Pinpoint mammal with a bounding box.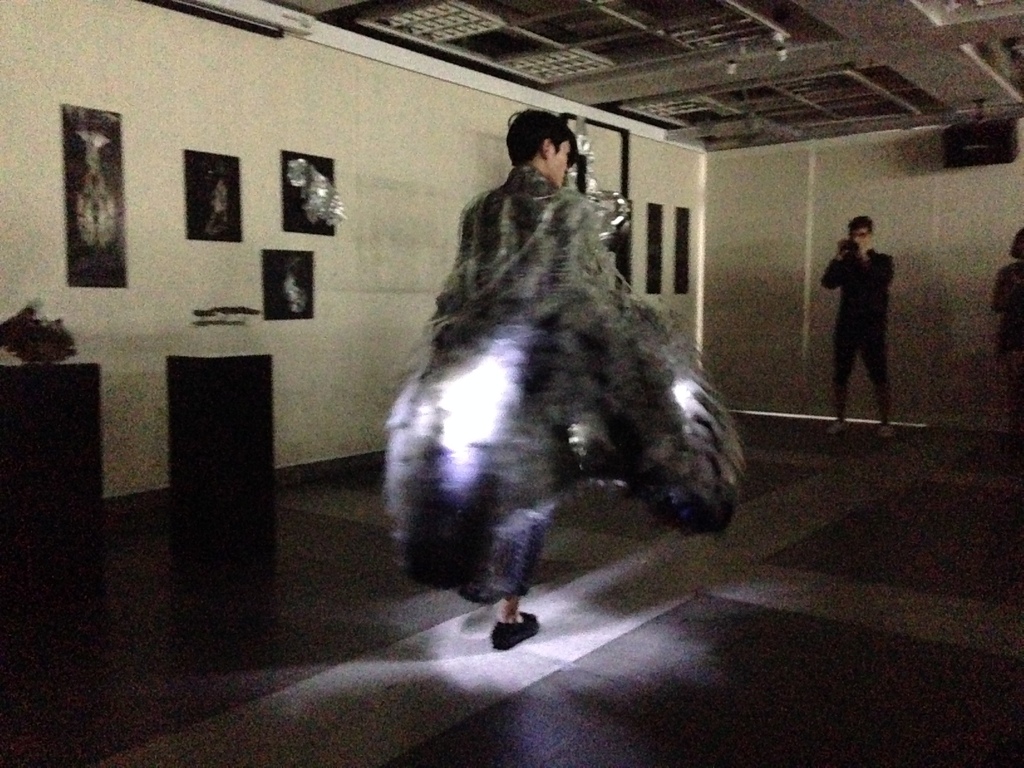
box(988, 221, 1023, 426).
